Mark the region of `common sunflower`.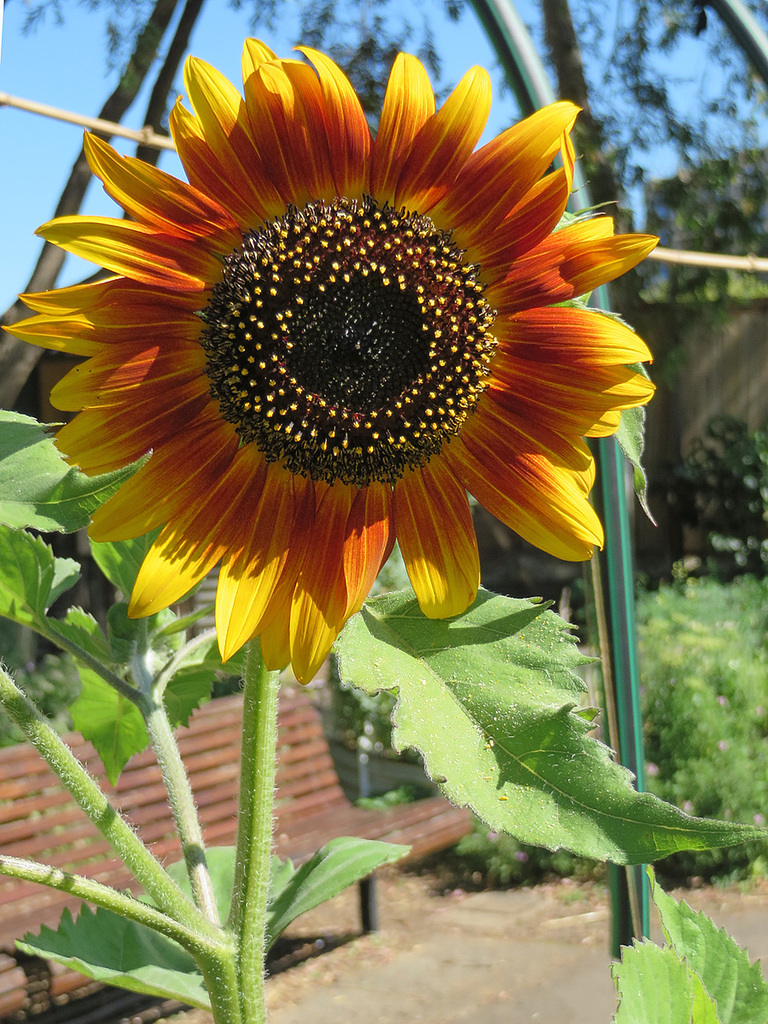
Region: x1=2 y1=34 x2=657 y2=685.
